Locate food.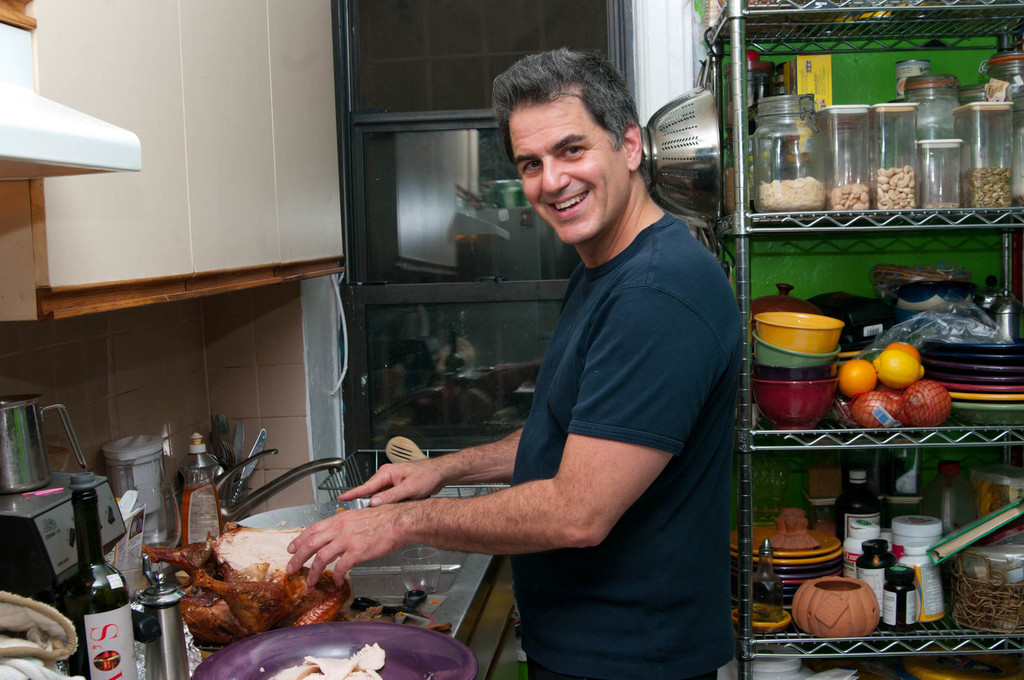
Bounding box: BBox(872, 347, 923, 387).
